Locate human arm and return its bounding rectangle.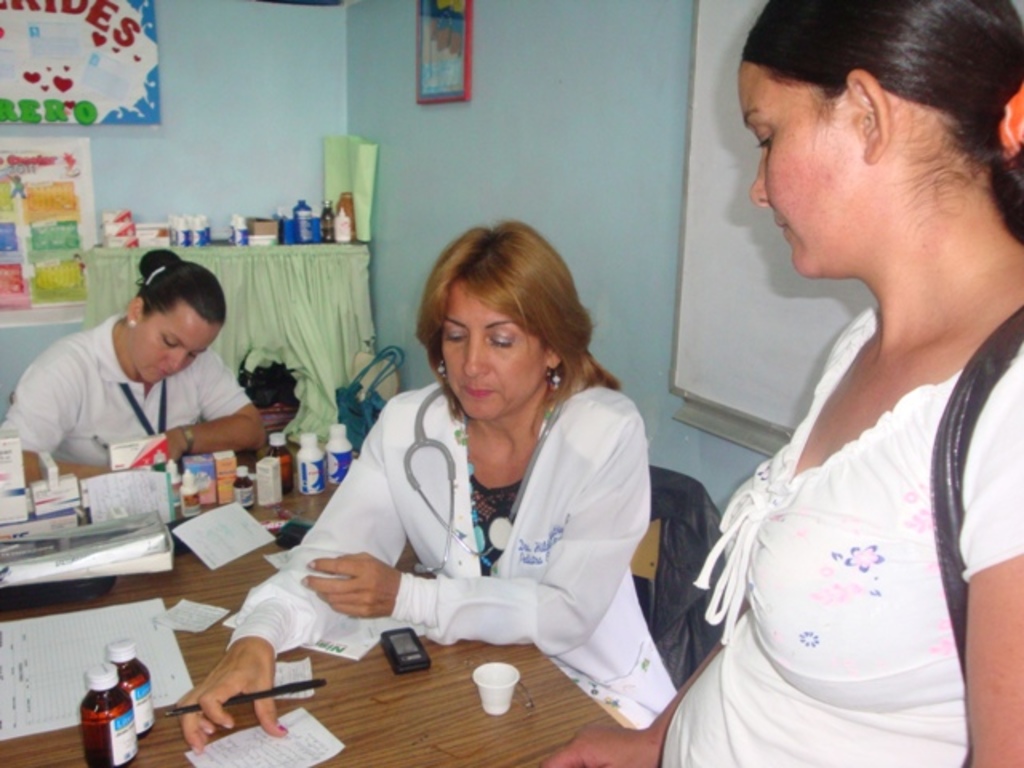
pyautogui.locateOnScreen(536, 627, 747, 766).
